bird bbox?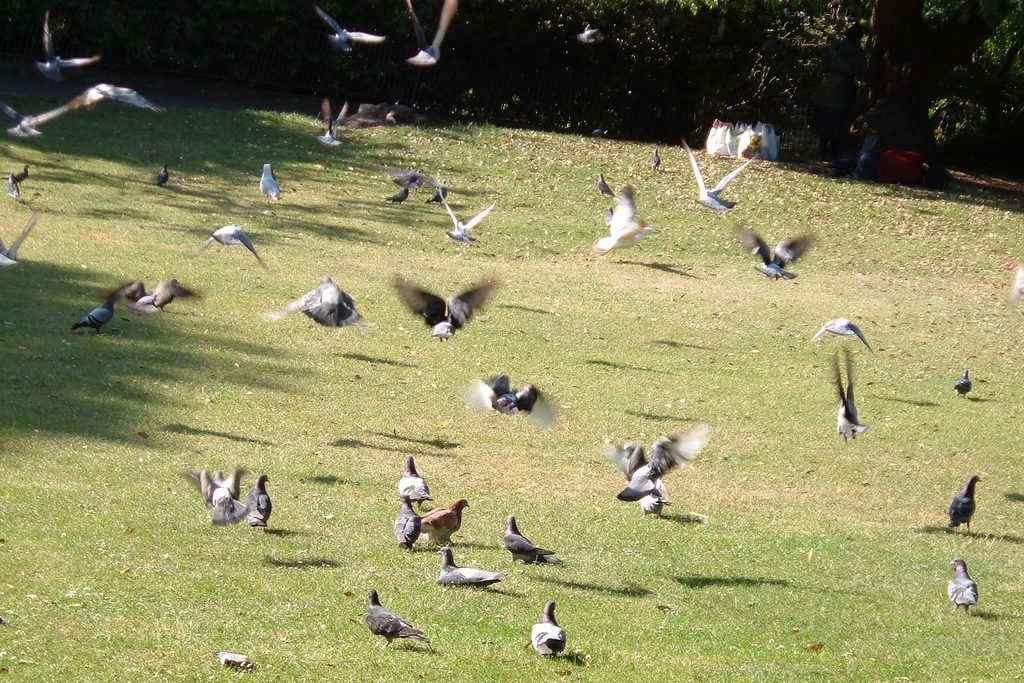
391 488 423 549
